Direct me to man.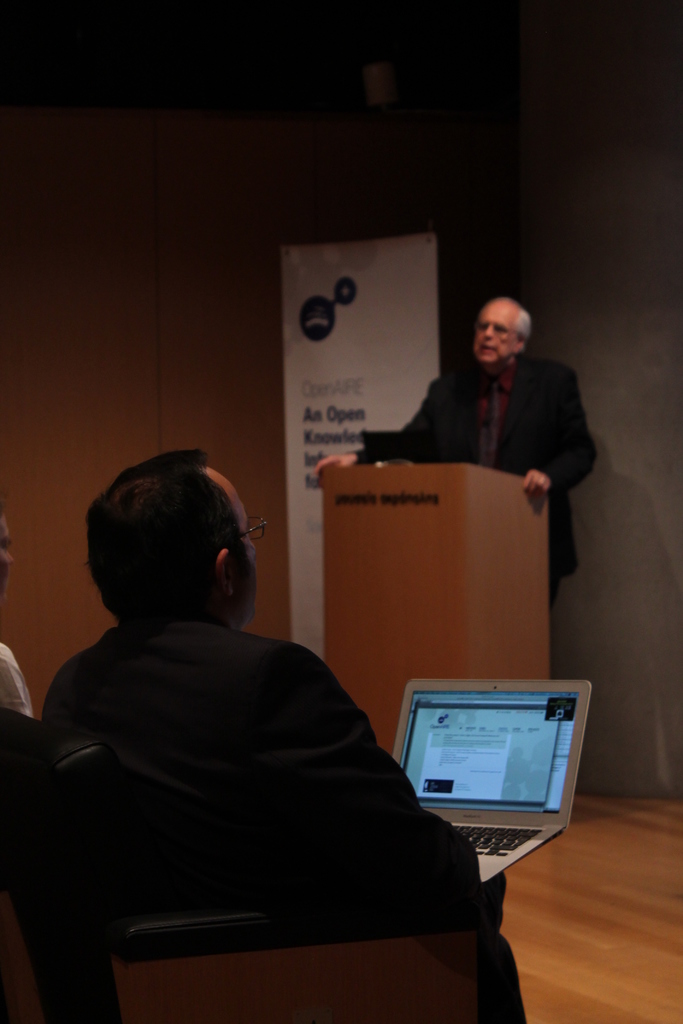
Direction: select_region(311, 298, 597, 603).
